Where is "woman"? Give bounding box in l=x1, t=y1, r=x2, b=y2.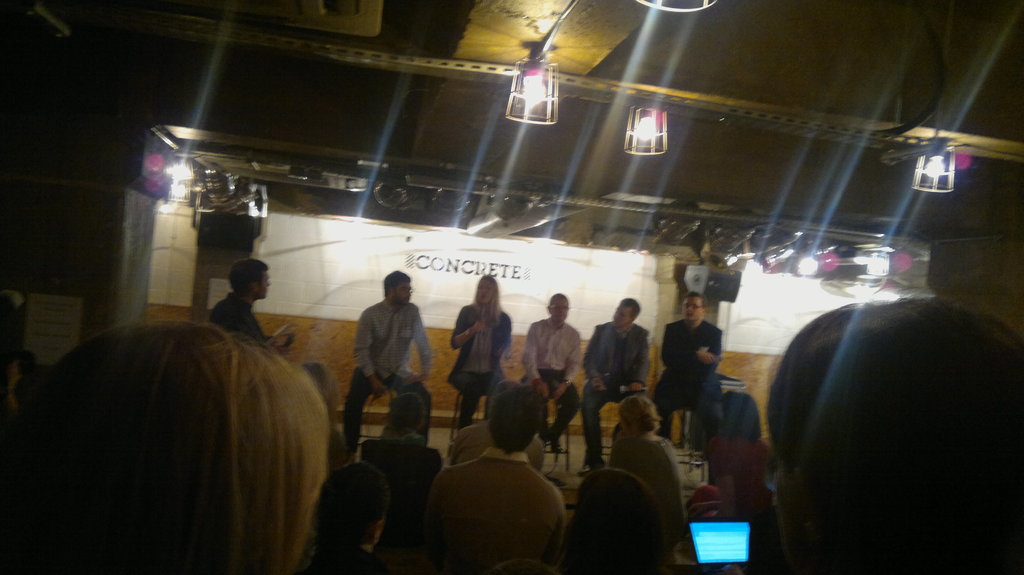
l=605, t=395, r=687, b=546.
